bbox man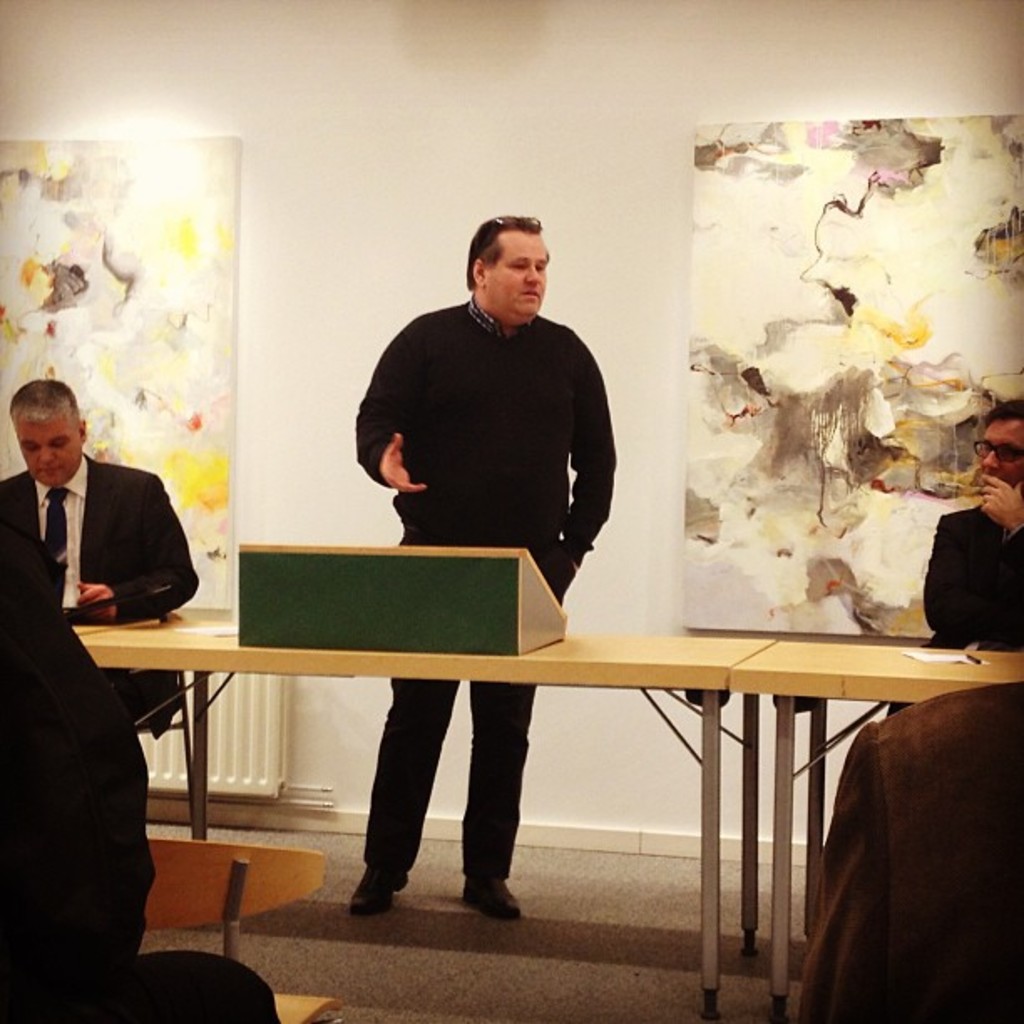
{"x1": 788, "y1": 679, "x2": 1022, "y2": 1022}
